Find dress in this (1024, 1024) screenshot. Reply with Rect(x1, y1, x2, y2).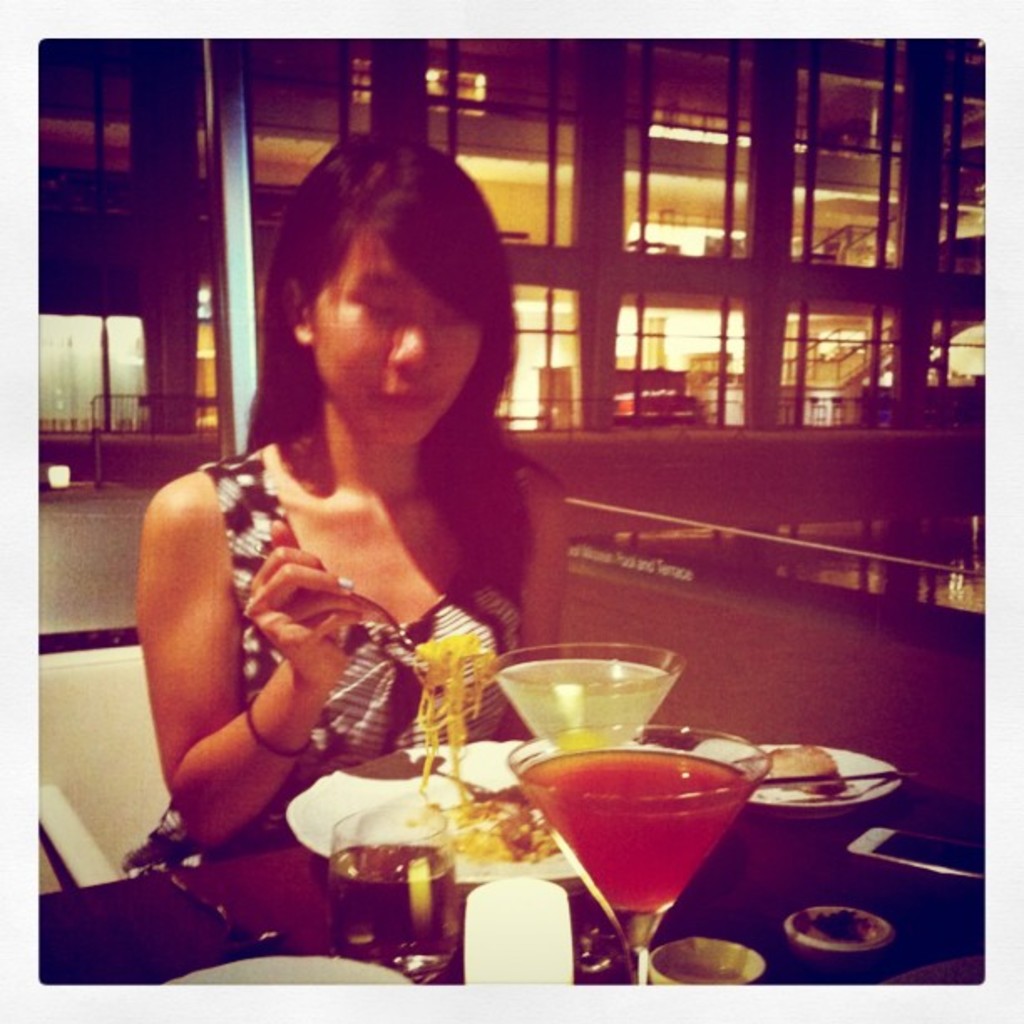
Rect(139, 410, 527, 882).
